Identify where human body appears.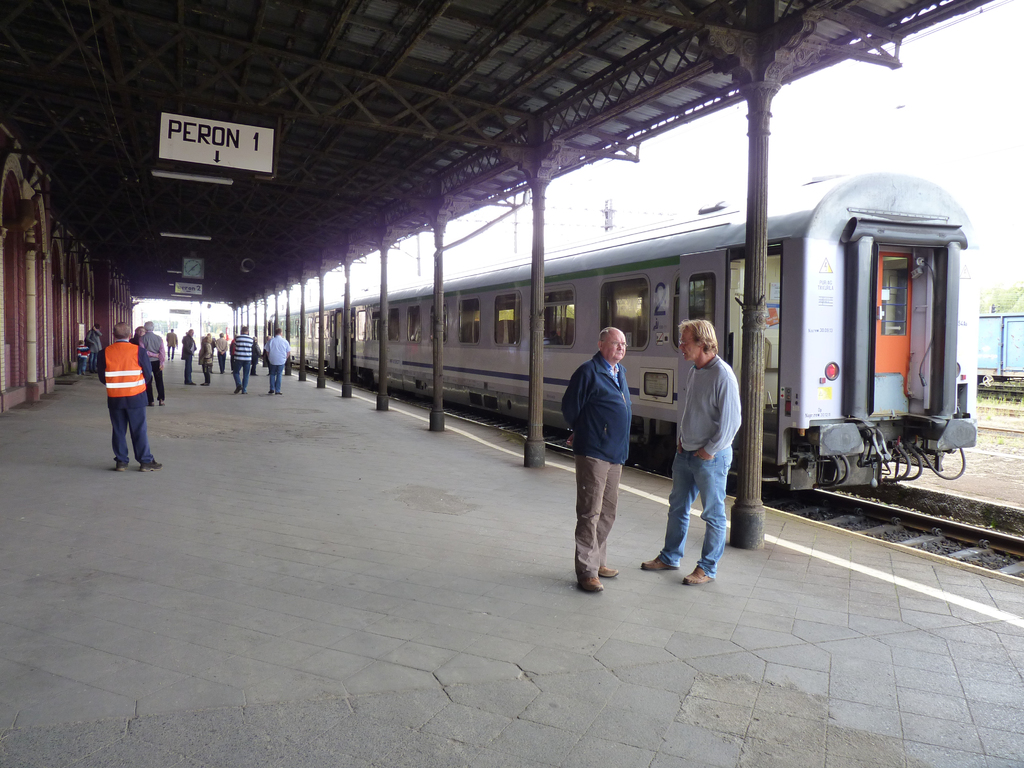
Appears at [x1=179, y1=333, x2=198, y2=387].
